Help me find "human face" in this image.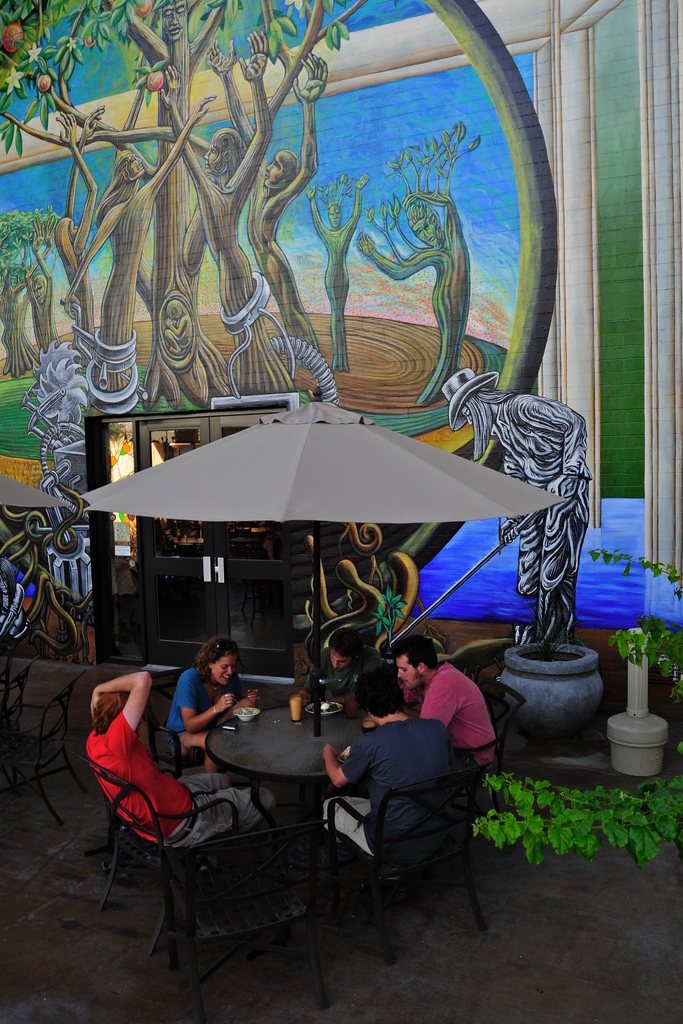
Found it: 69/220/79/240.
